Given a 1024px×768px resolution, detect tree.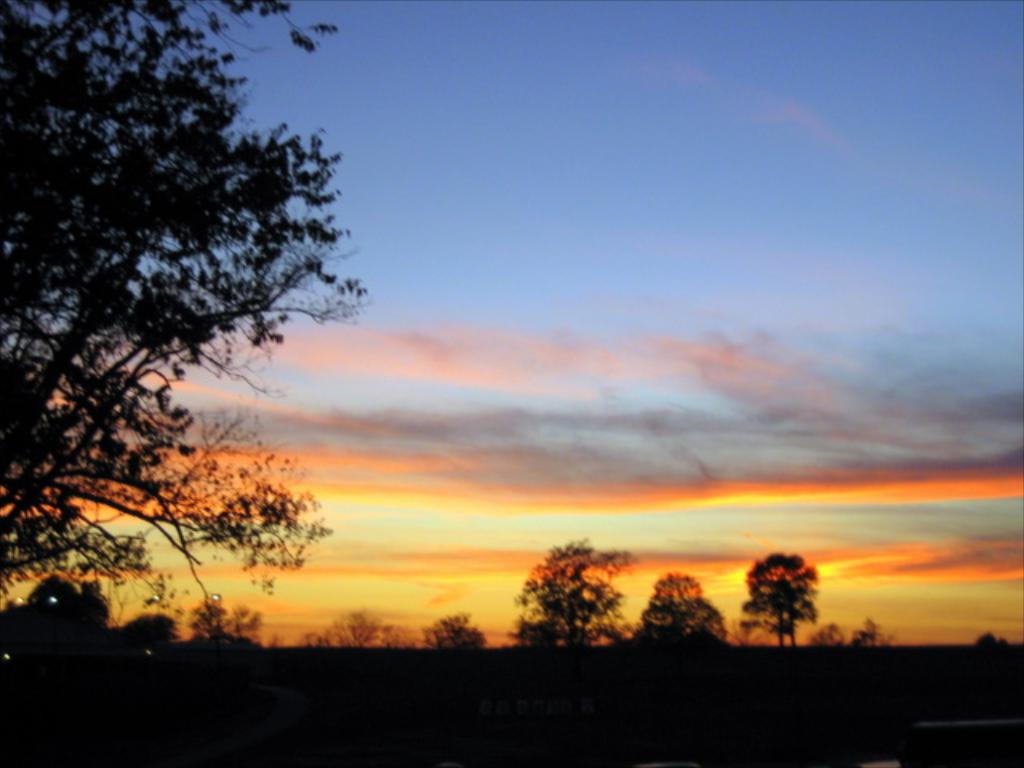
x1=115 y1=610 x2=179 y2=645.
